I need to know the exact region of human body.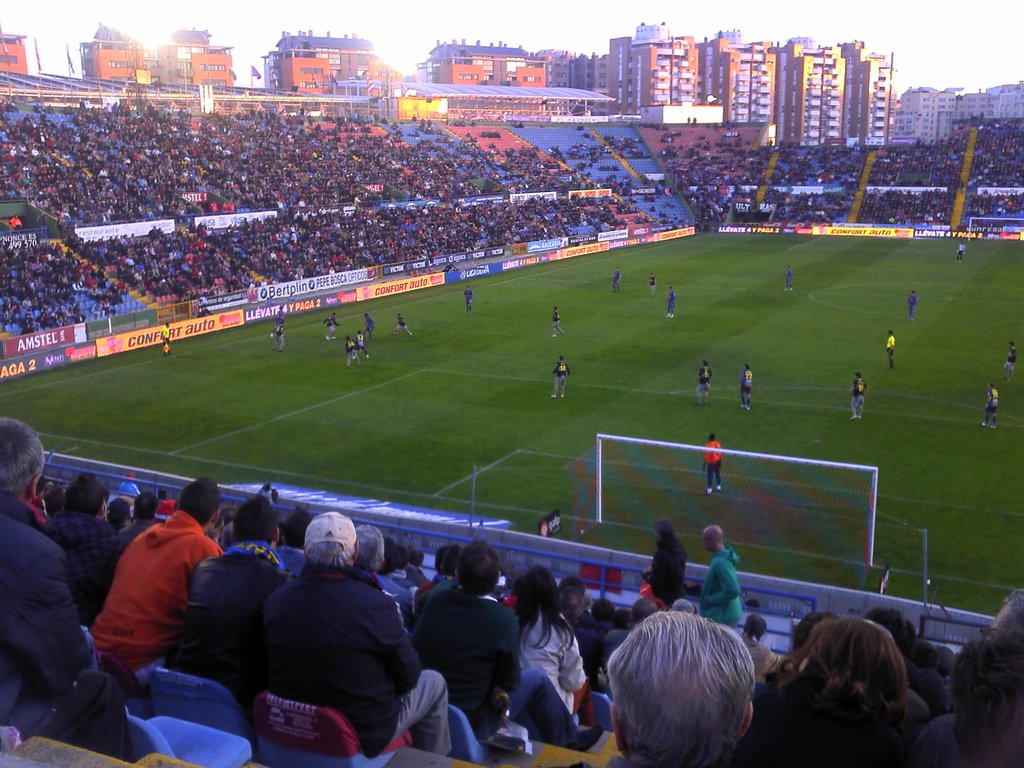
Region: locate(78, 97, 82, 107).
